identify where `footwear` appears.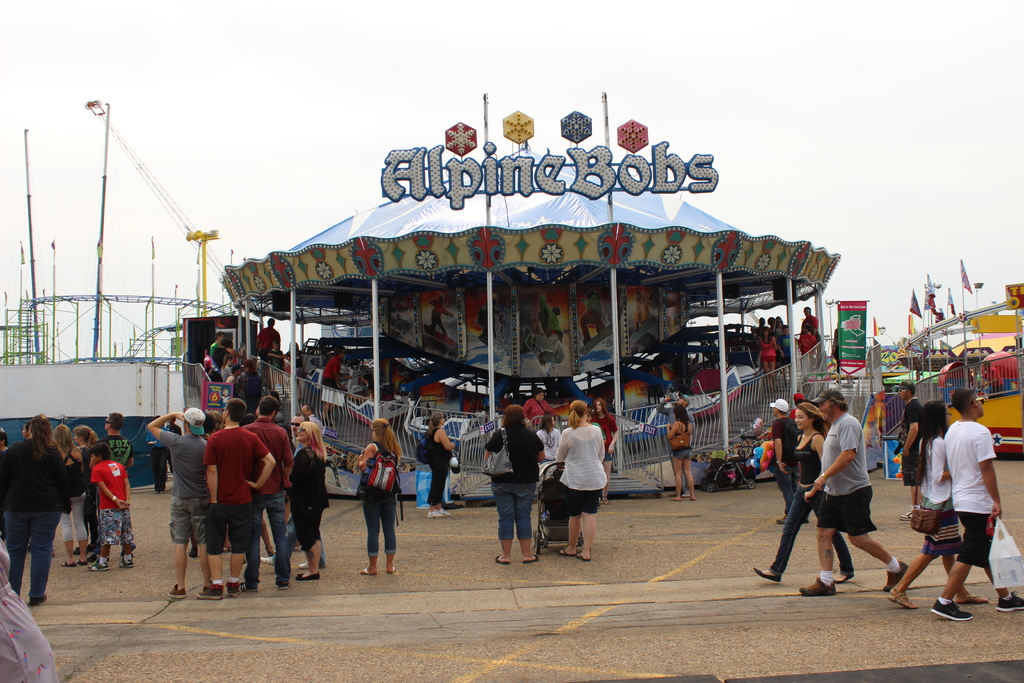
Appears at <region>428, 511, 442, 520</region>.
